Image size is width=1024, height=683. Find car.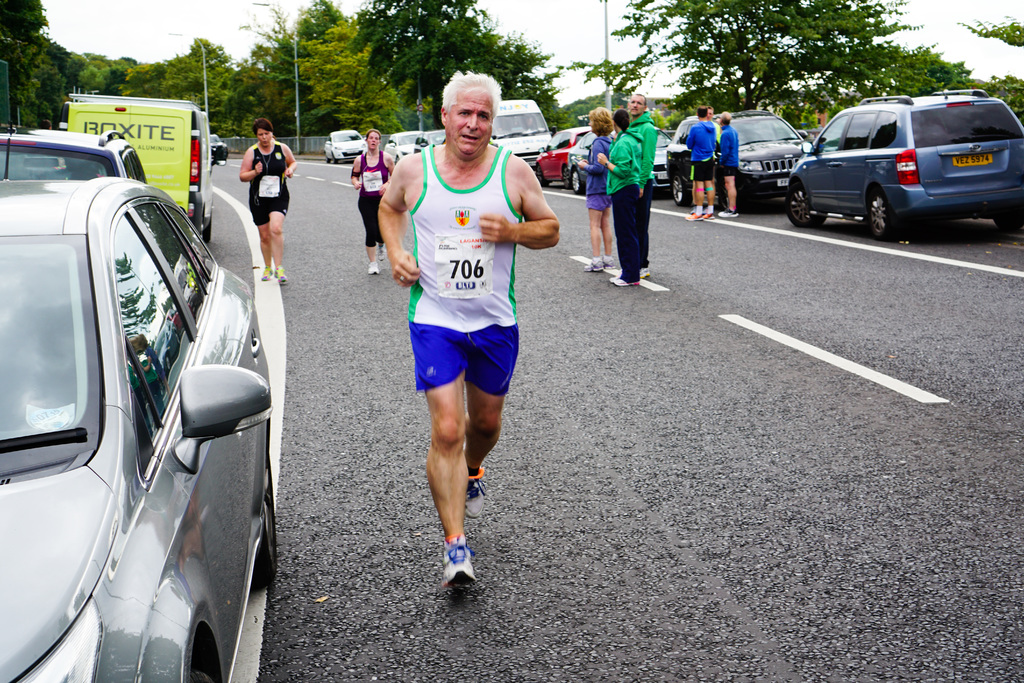
211/134/228/163.
